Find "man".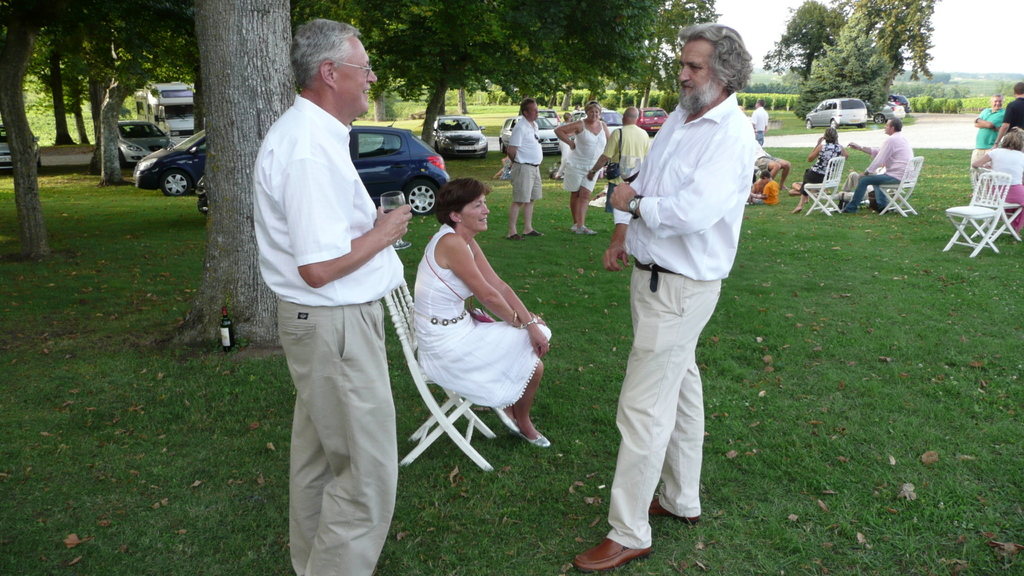
(x1=572, y1=20, x2=760, y2=573).
